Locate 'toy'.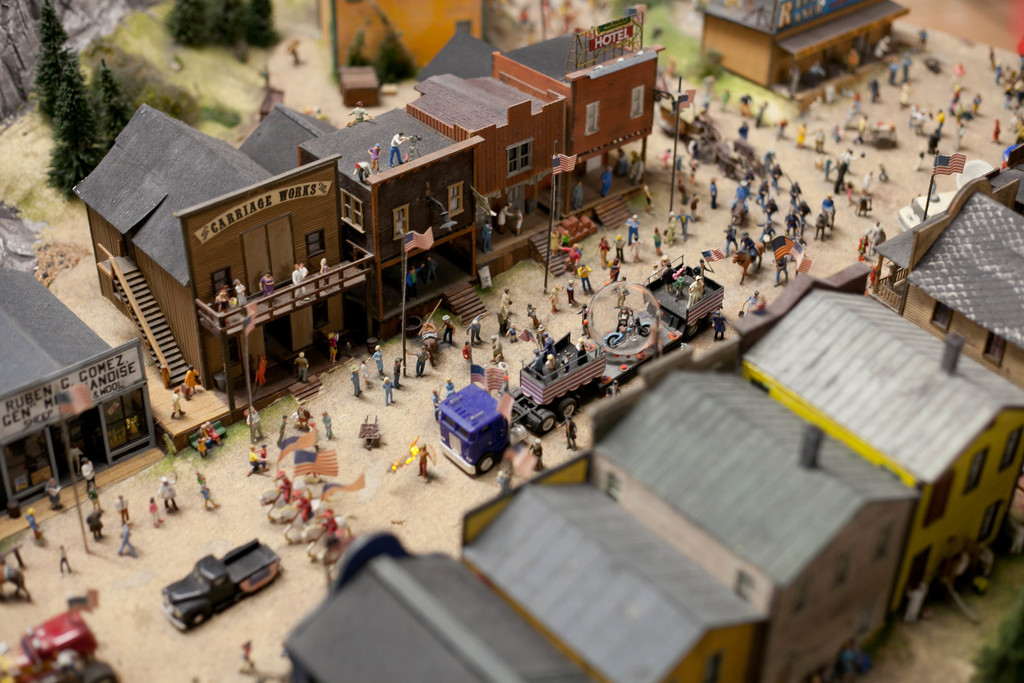
Bounding box: x1=503 y1=290 x2=516 y2=312.
